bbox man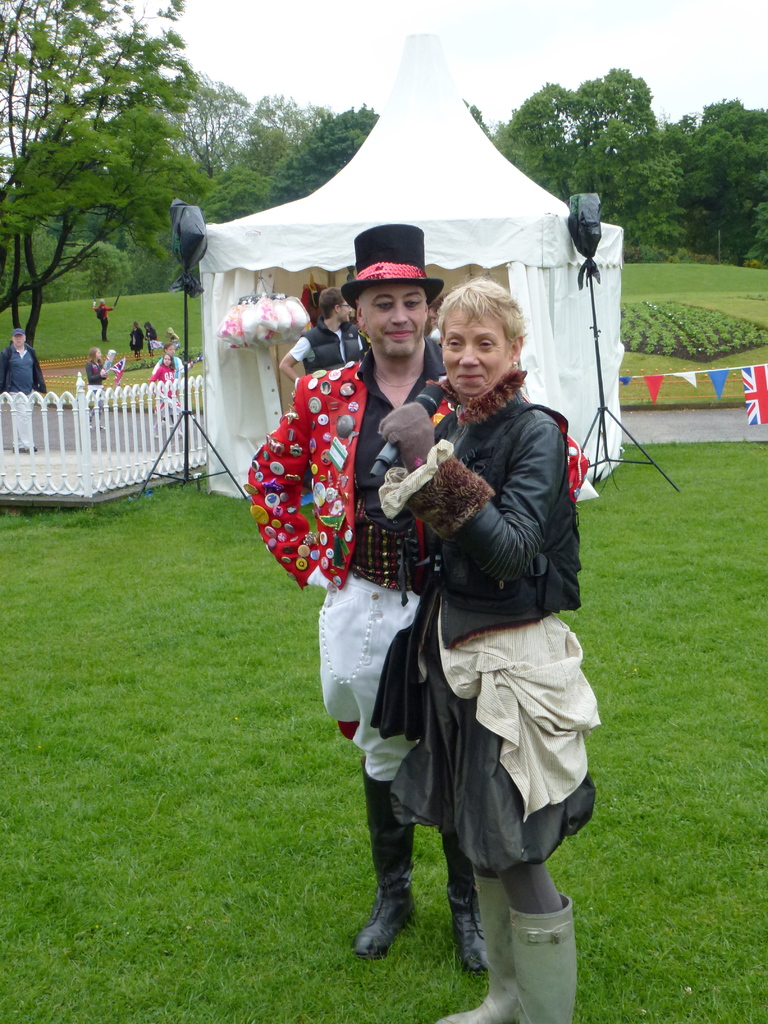
(left=245, top=233, right=491, bottom=966)
